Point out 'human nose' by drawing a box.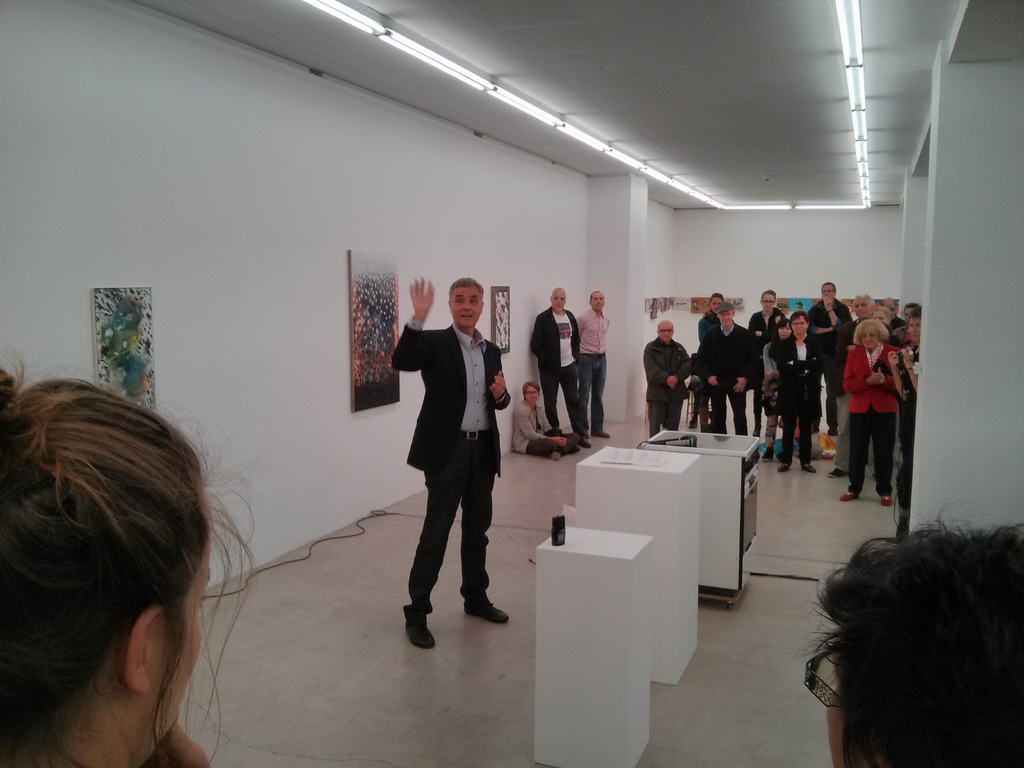
detection(461, 300, 472, 312).
